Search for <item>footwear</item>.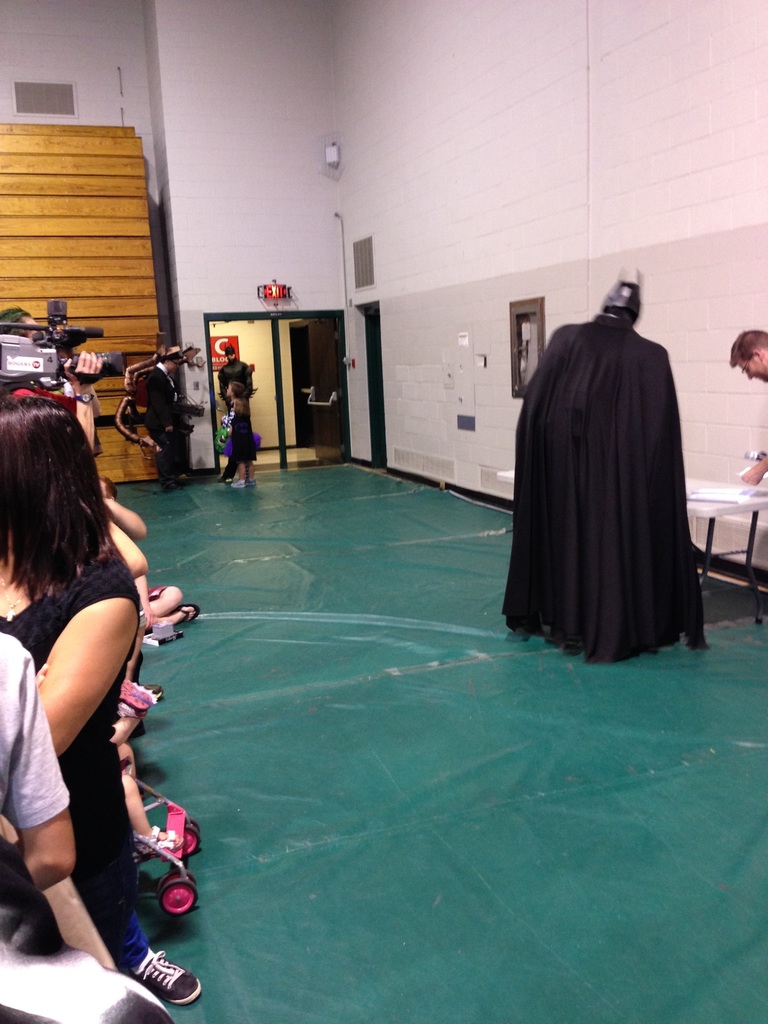
Found at 167, 603, 209, 627.
